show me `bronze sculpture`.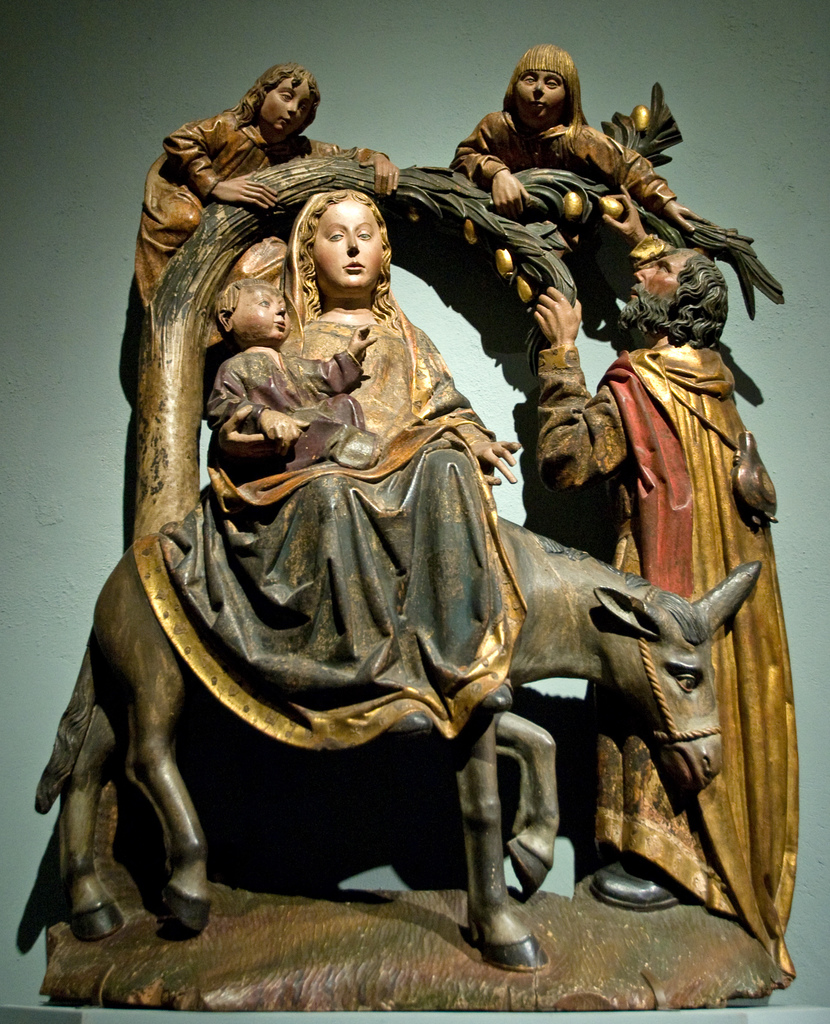
`bronze sculpture` is here: 58, 94, 776, 969.
